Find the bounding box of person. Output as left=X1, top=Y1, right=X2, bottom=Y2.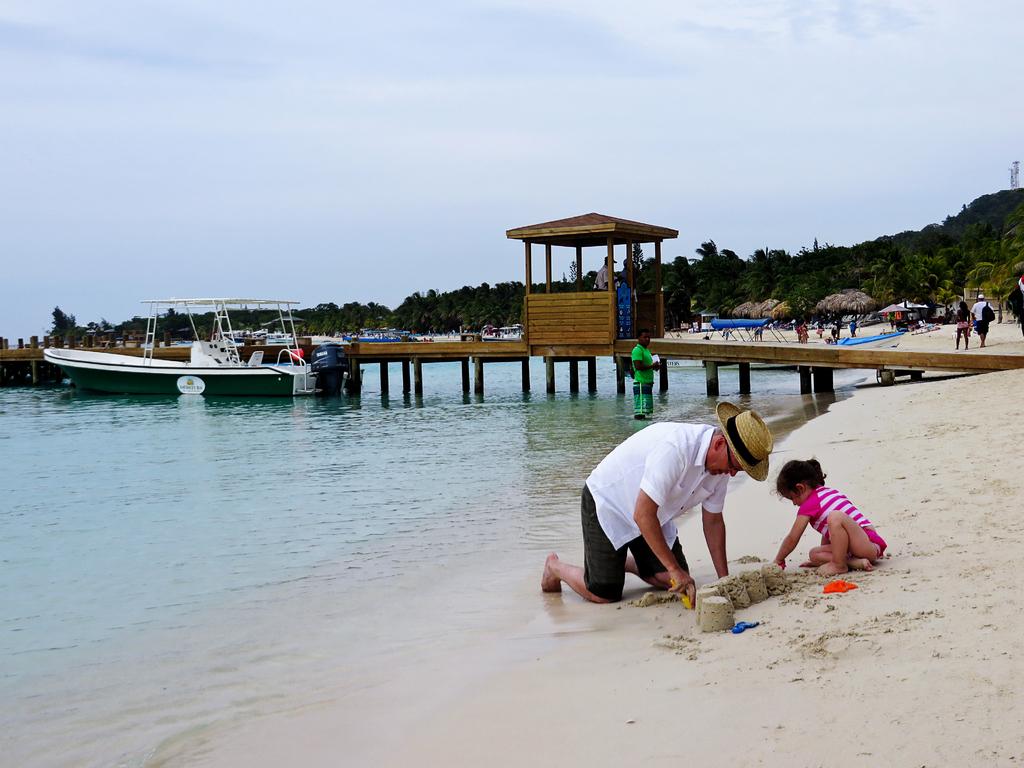
left=541, top=395, right=777, bottom=602.
